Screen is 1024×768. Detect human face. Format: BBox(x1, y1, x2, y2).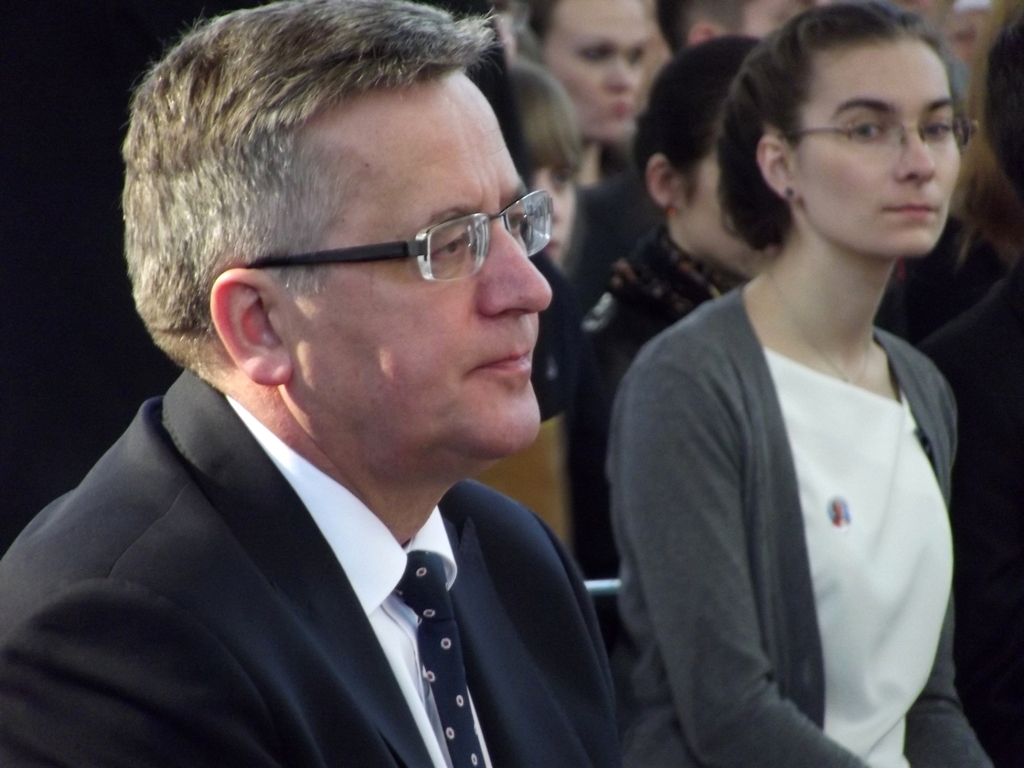
BBox(546, 0, 640, 125).
